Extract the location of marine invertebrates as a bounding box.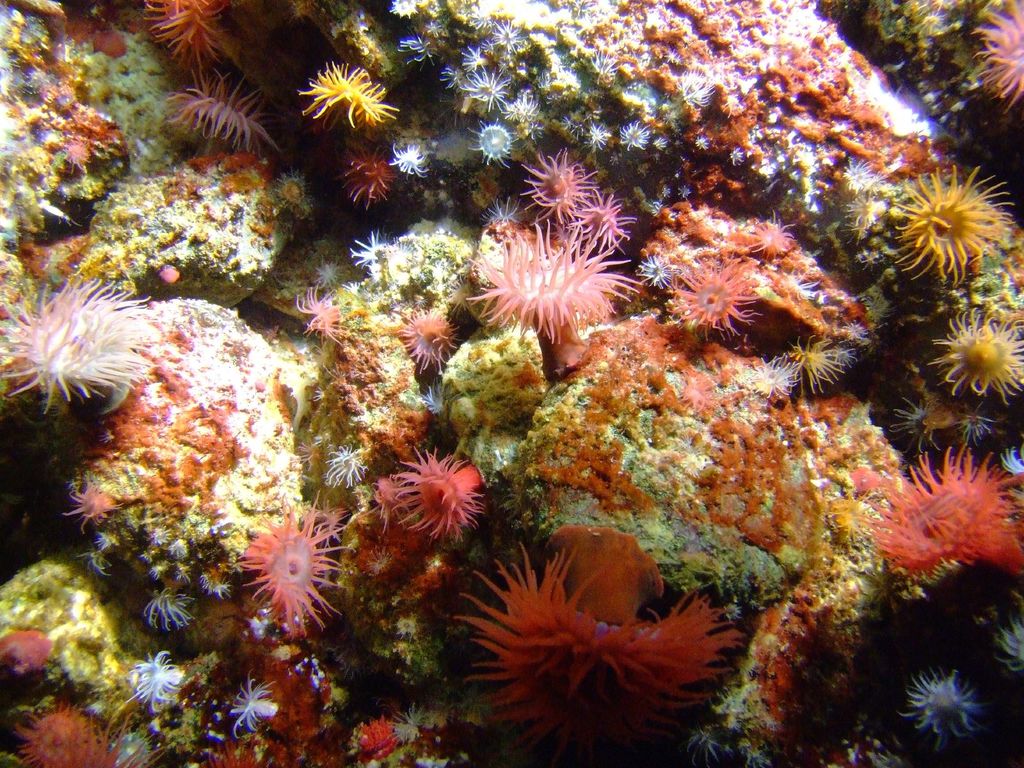
841:436:1023:609.
